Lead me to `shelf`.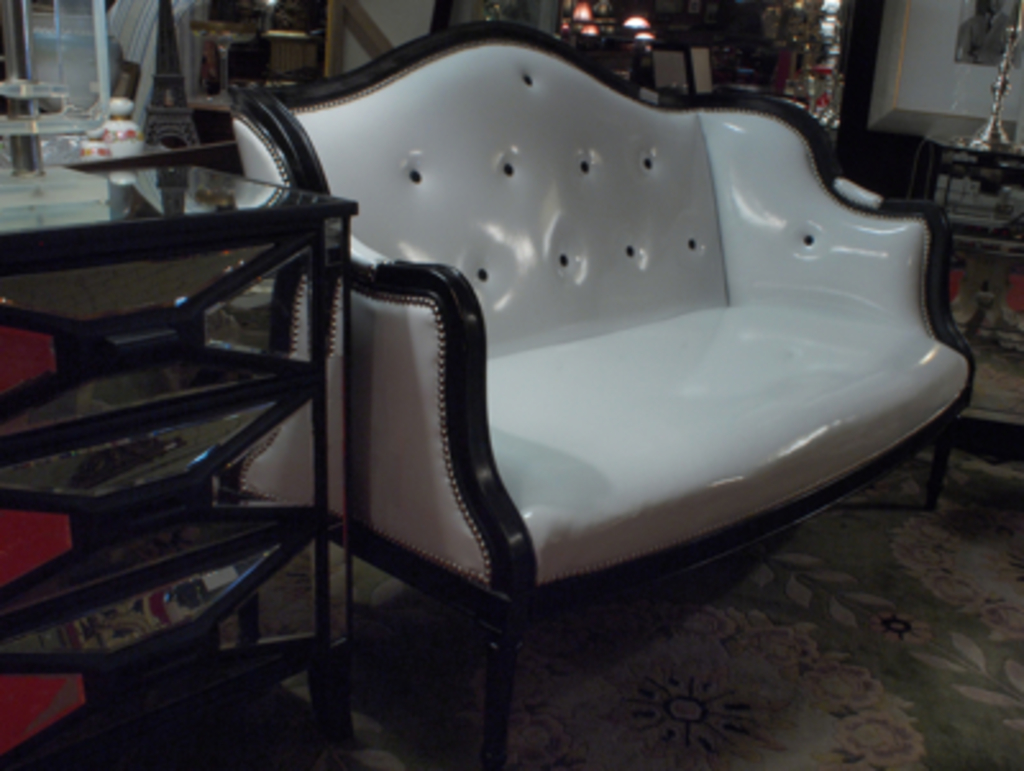
Lead to (189, 0, 338, 118).
